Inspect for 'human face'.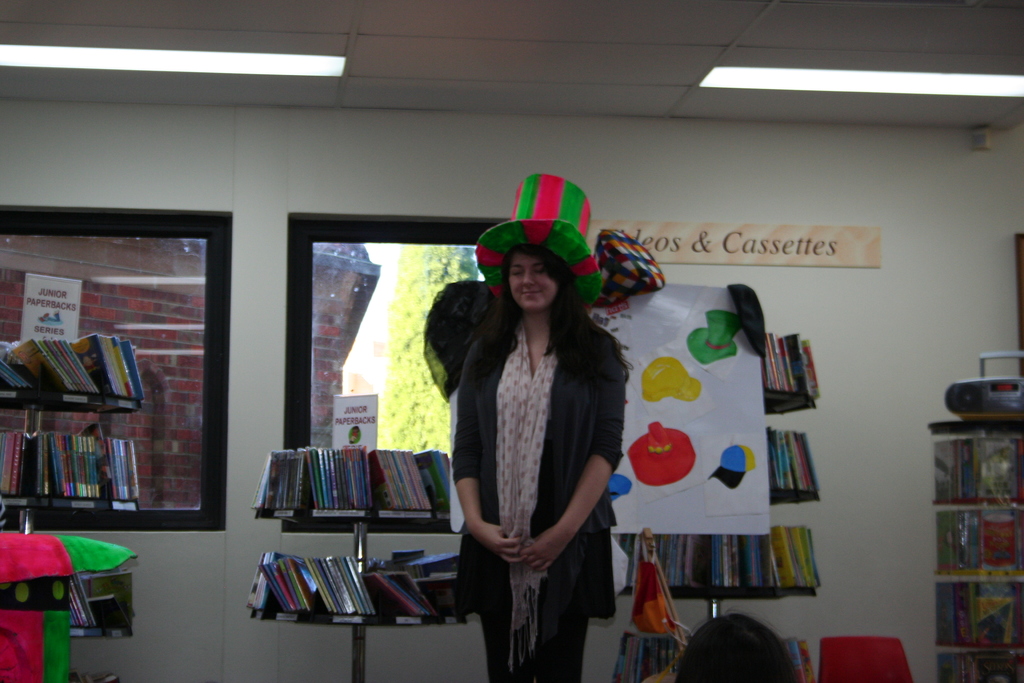
Inspection: rect(509, 252, 556, 311).
